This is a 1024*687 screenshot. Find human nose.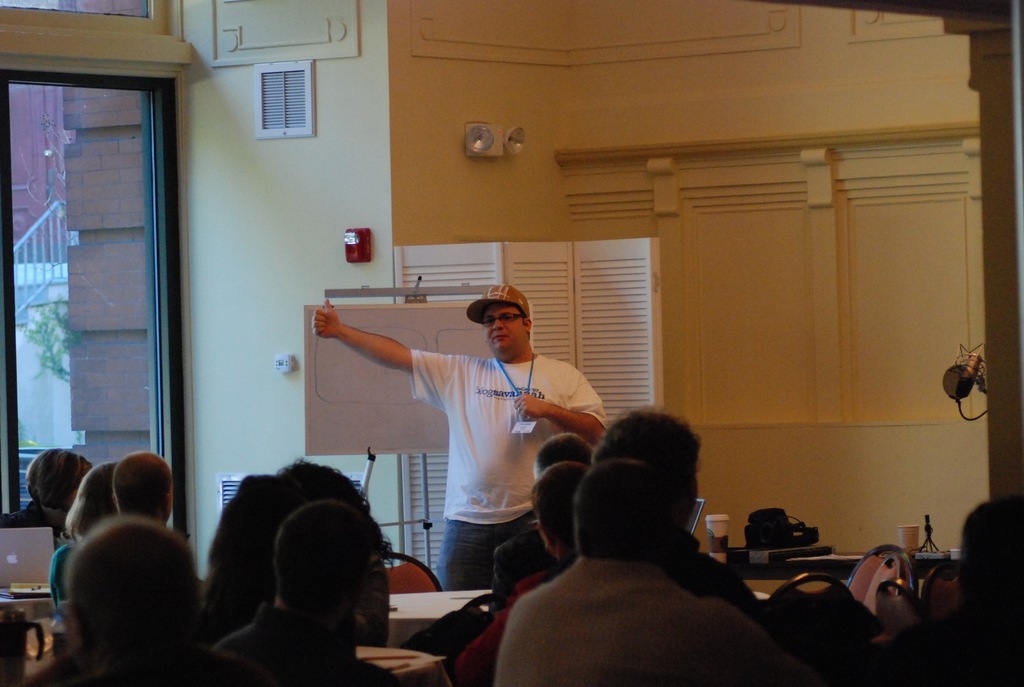
Bounding box: {"x1": 491, "y1": 315, "x2": 506, "y2": 329}.
